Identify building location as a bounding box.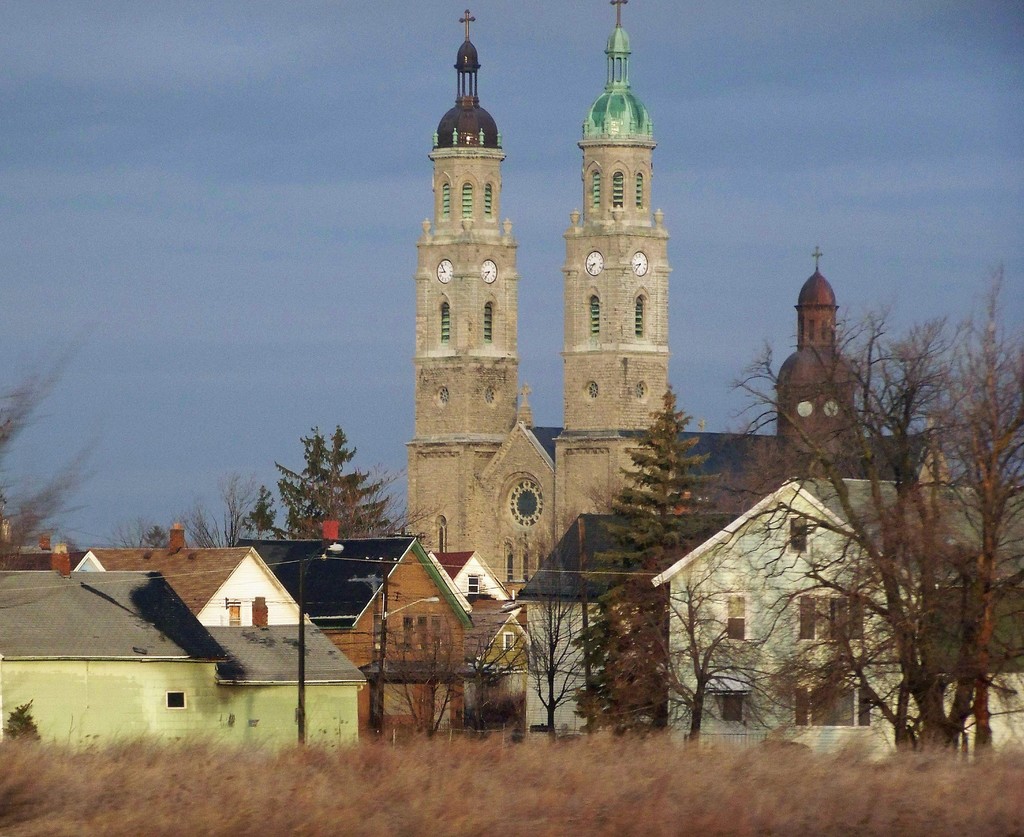
bbox=(406, 28, 939, 595).
